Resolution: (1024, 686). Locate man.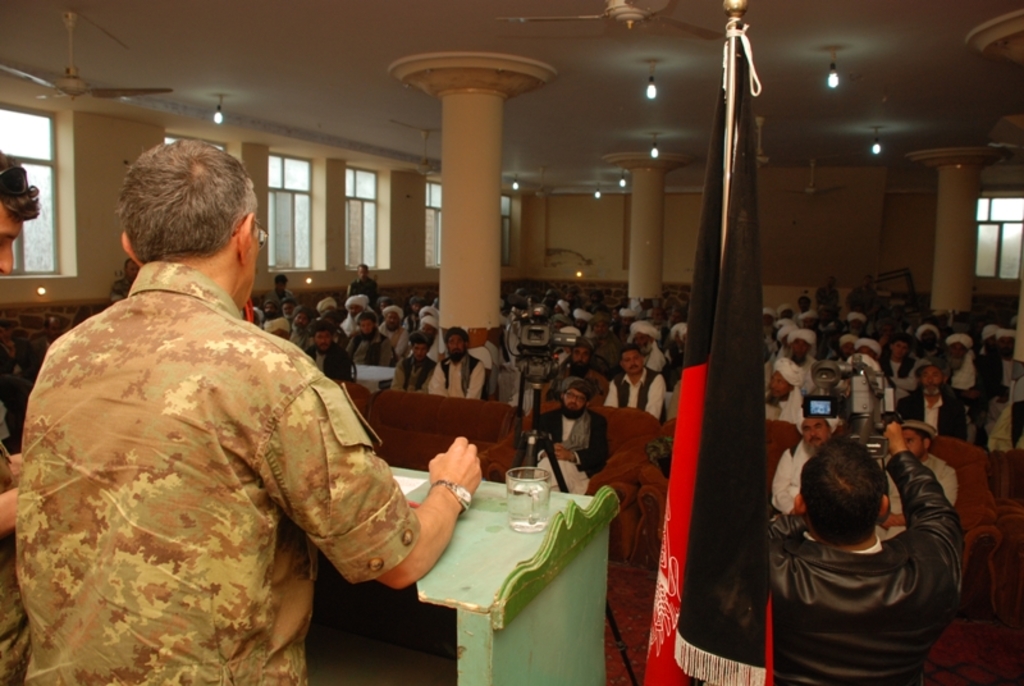
l=431, t=324, r=492, b=410.
